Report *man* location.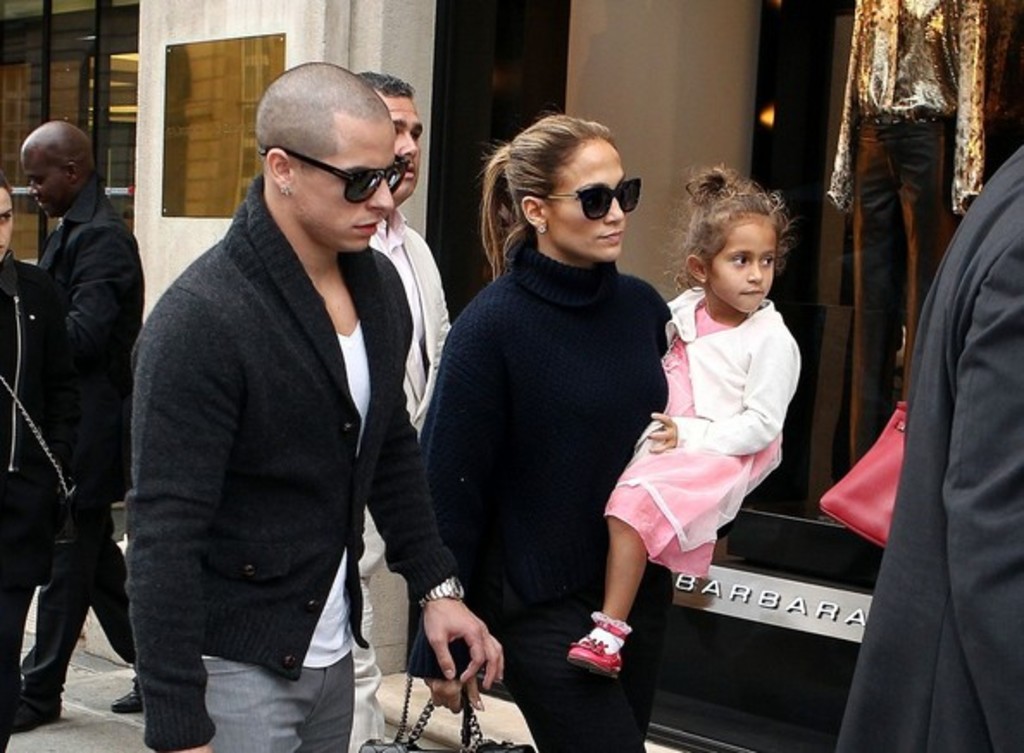
Report: locate(834, 152, 1022, 751).
